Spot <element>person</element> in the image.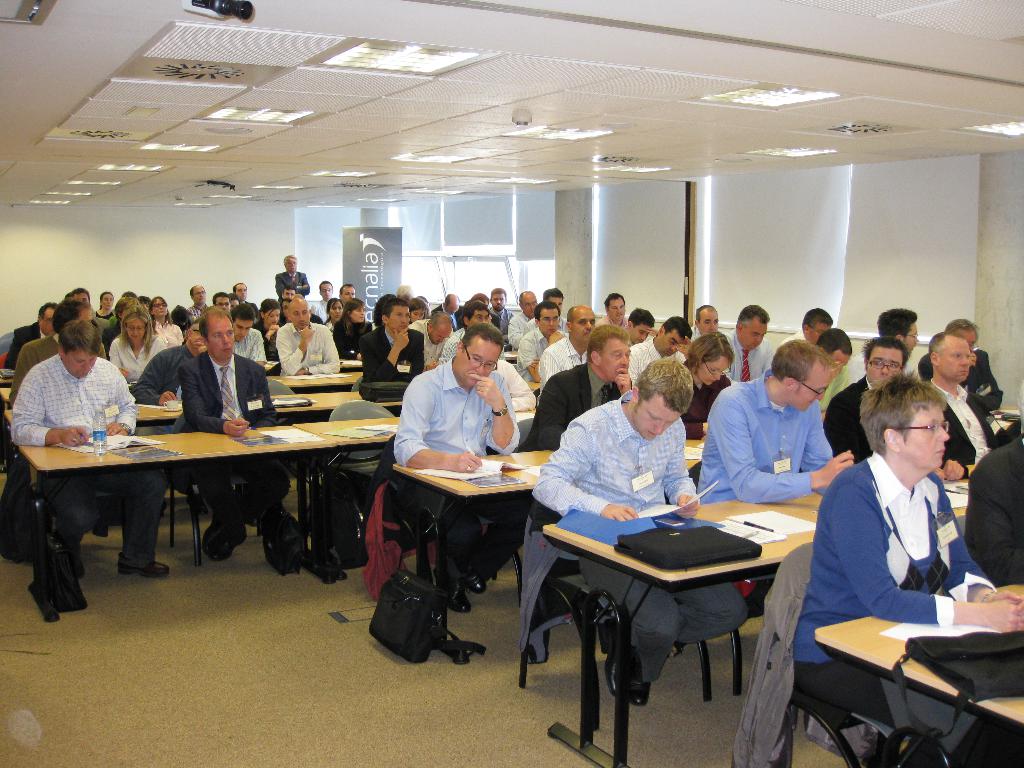
<element>person</element> found at 360, 294, 424, 382.
